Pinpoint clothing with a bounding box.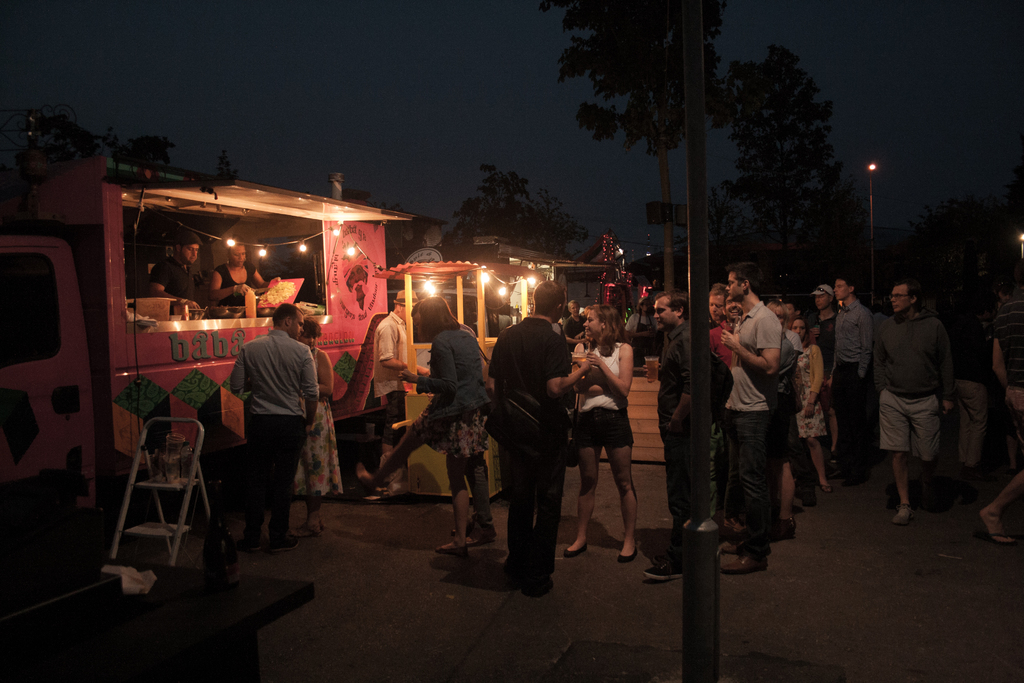
x1=572 y1=343 x2=635 y2=446.
